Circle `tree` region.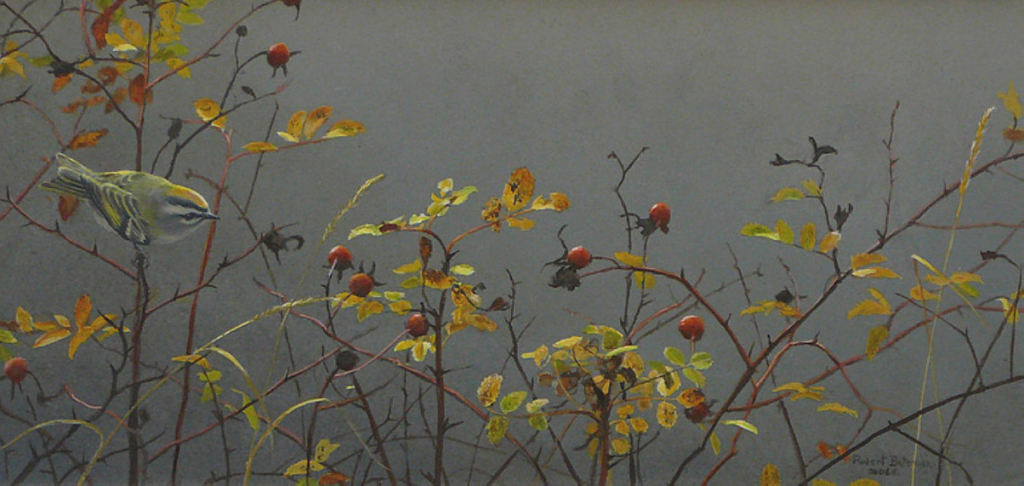
Region: [left=40, top=15, right=1023, bottom=481].
